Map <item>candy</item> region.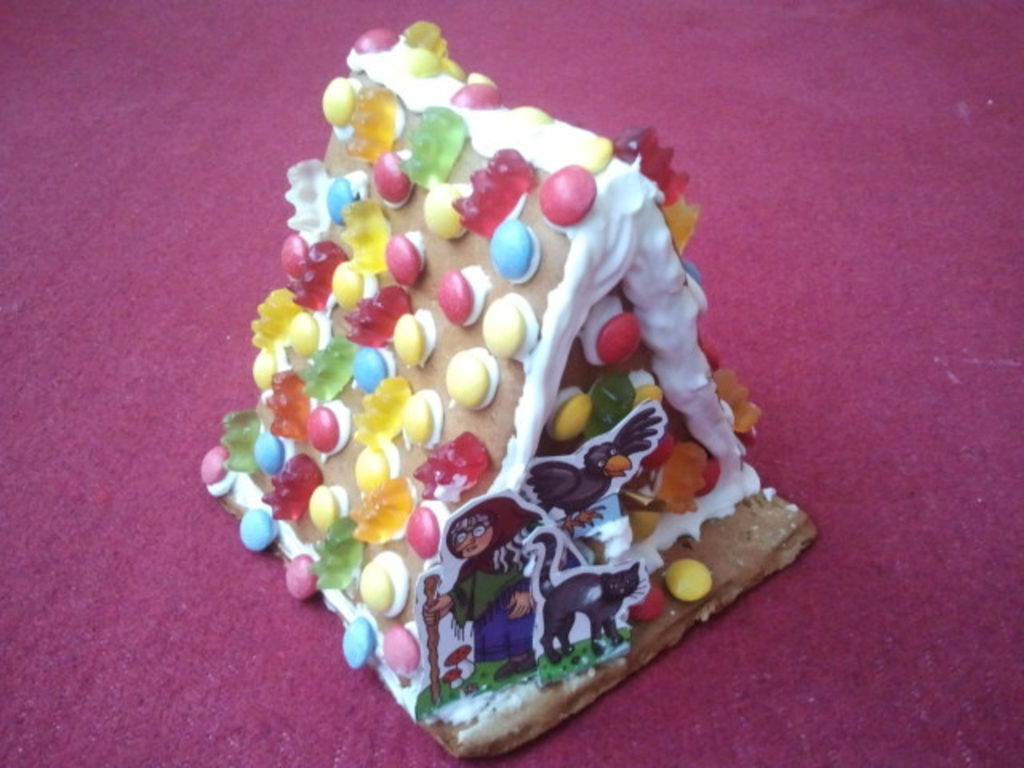
Mapped to 355, 24, 402, 61.
